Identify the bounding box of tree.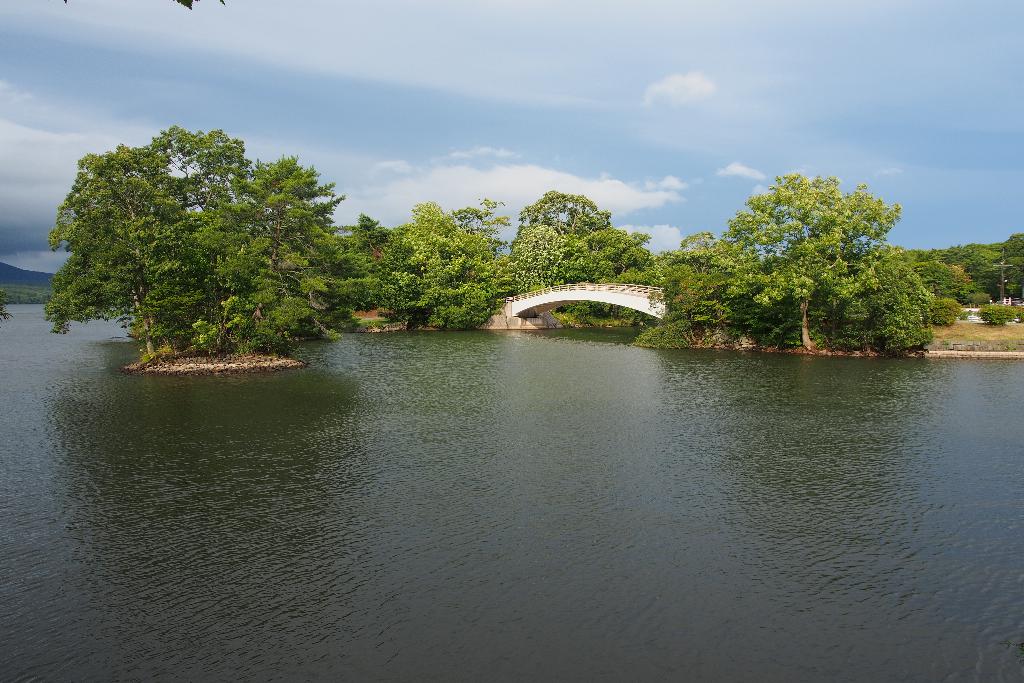
pyautogui.locateOnScreen(47, 113, 380, 354).
